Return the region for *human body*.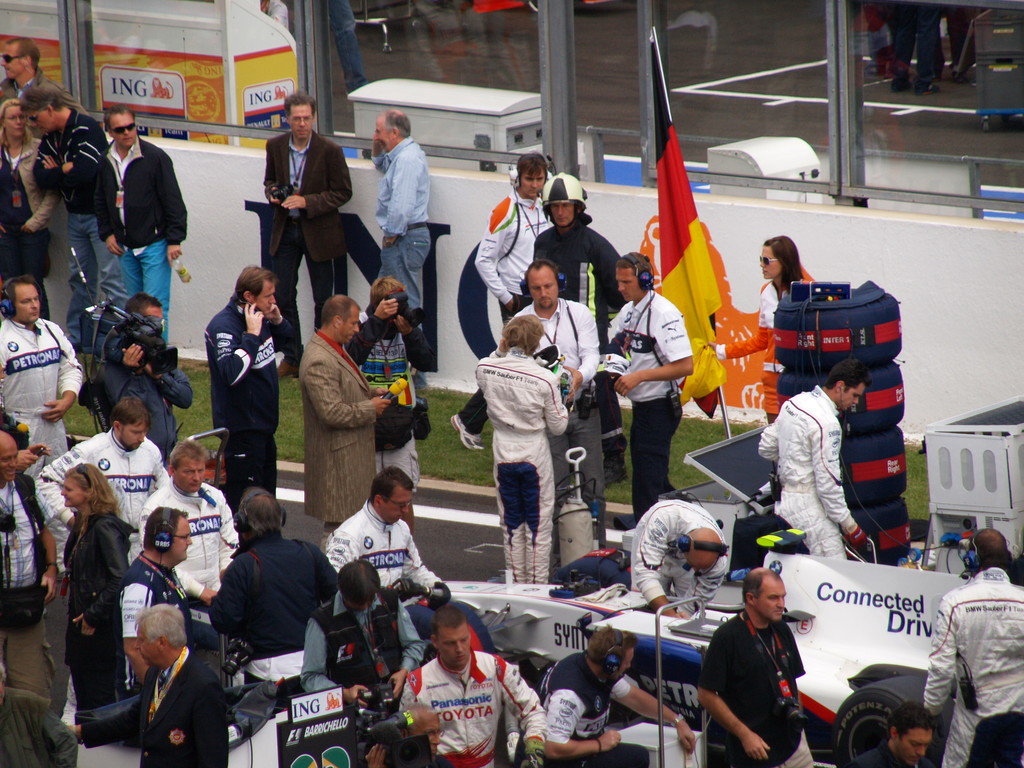
region(4, 422, 58, 695).
